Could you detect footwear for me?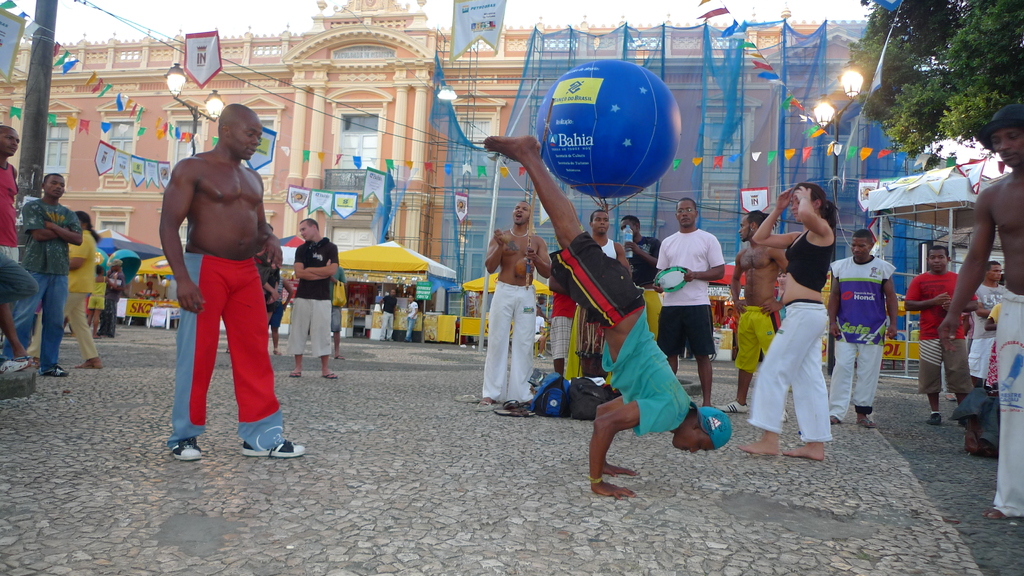
Detection result: box=[320, 372, 334, 381].
